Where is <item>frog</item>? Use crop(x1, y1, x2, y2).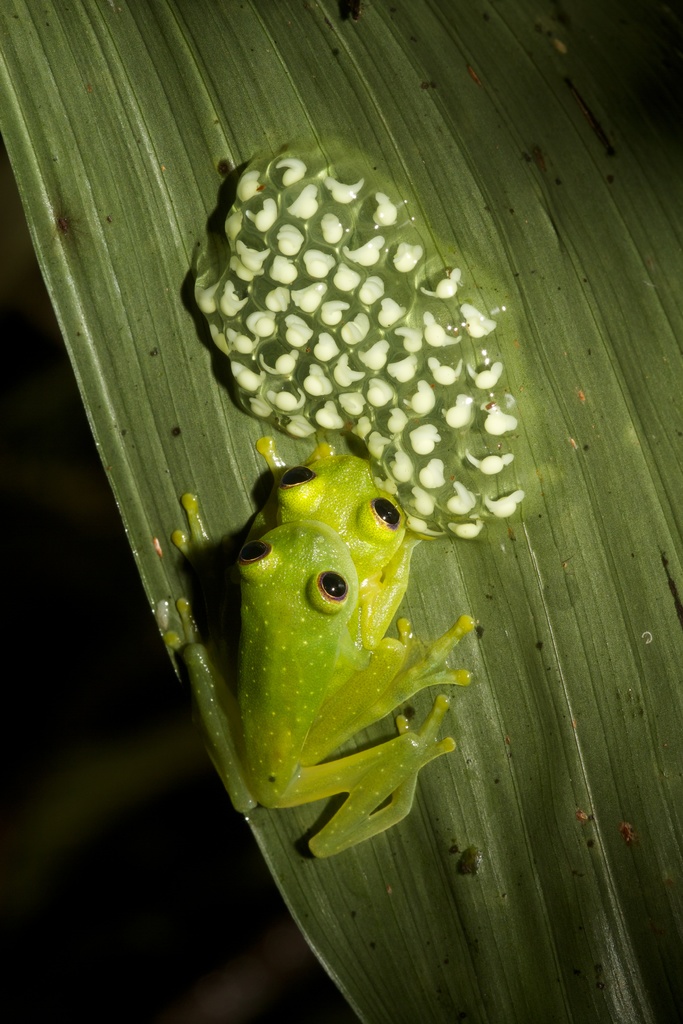
crop(153, 436, 472, 858).
